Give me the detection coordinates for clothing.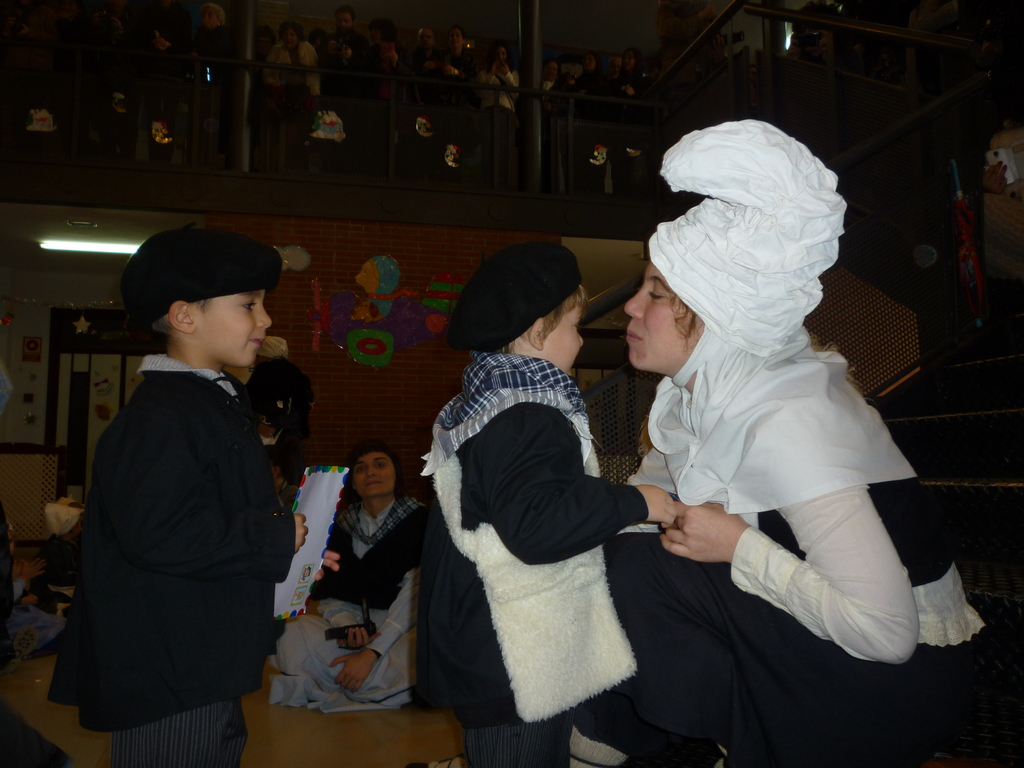
(left=273, top=488, right=435, bottom=717).
